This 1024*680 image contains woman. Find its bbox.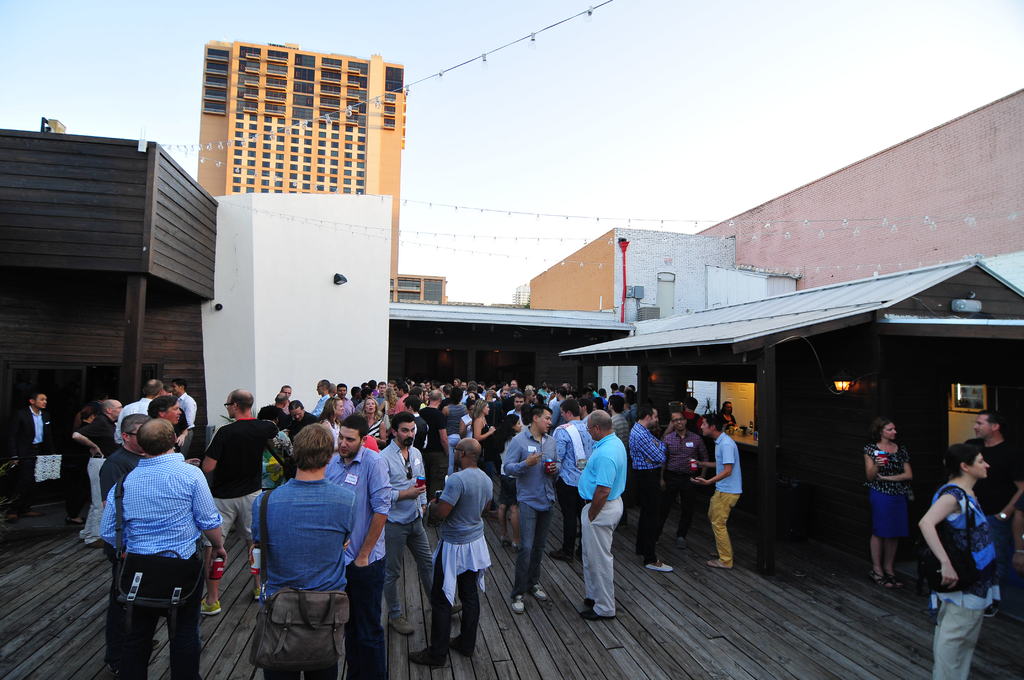
bbox(51, 407, 93, 527).
